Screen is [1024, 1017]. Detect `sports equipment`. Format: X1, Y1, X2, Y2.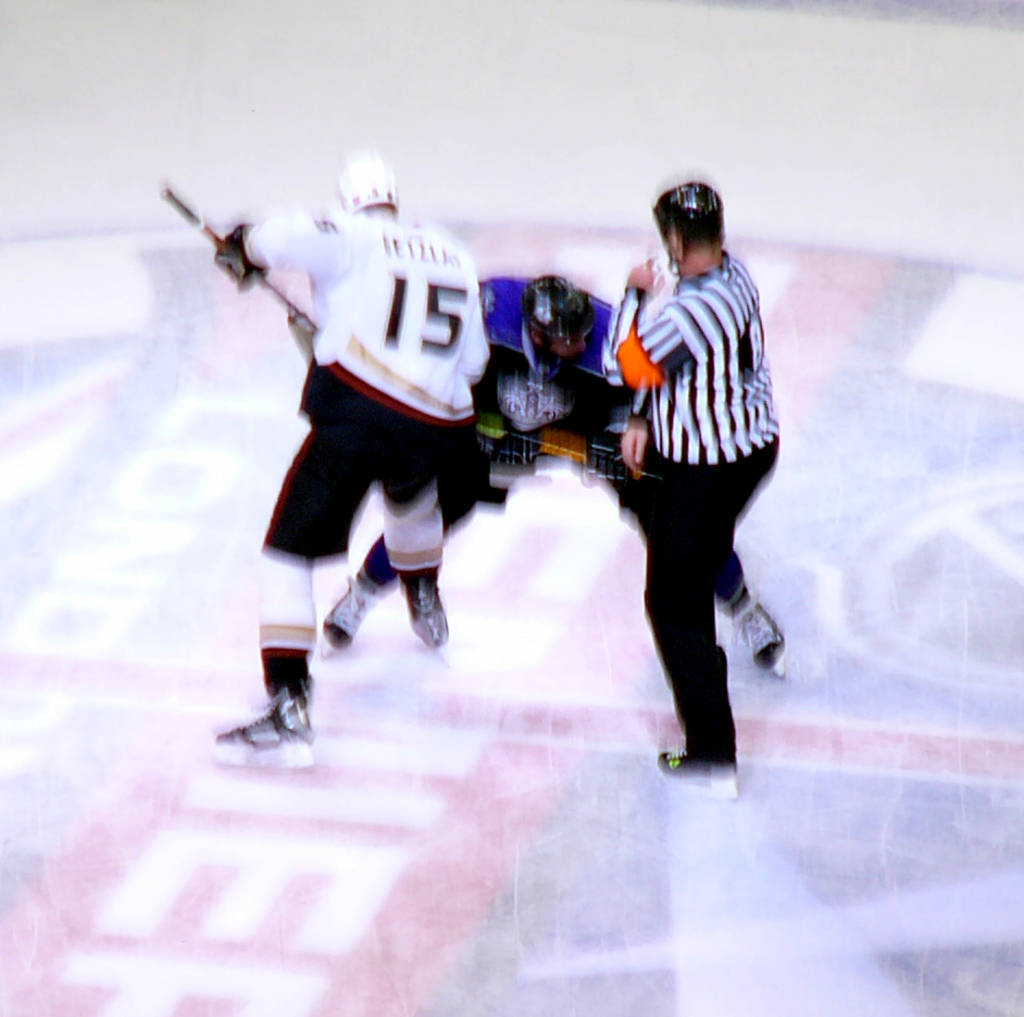
324, 577, 386, 658.
